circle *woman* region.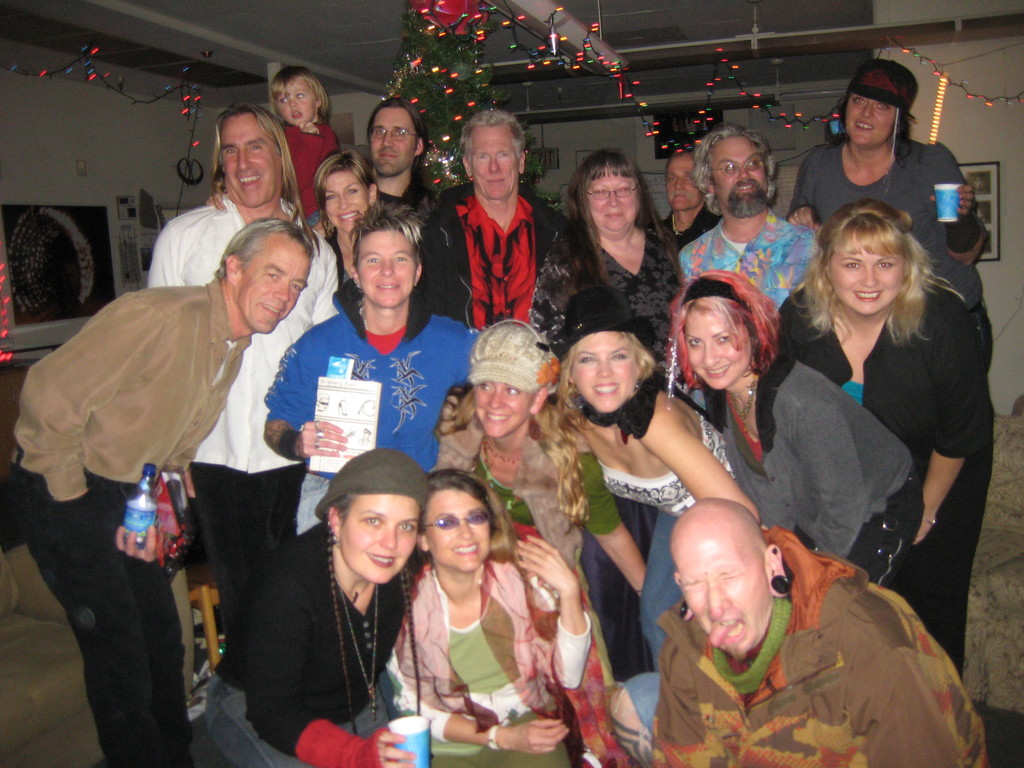
Region: <box>548,146,681,343</box>.
